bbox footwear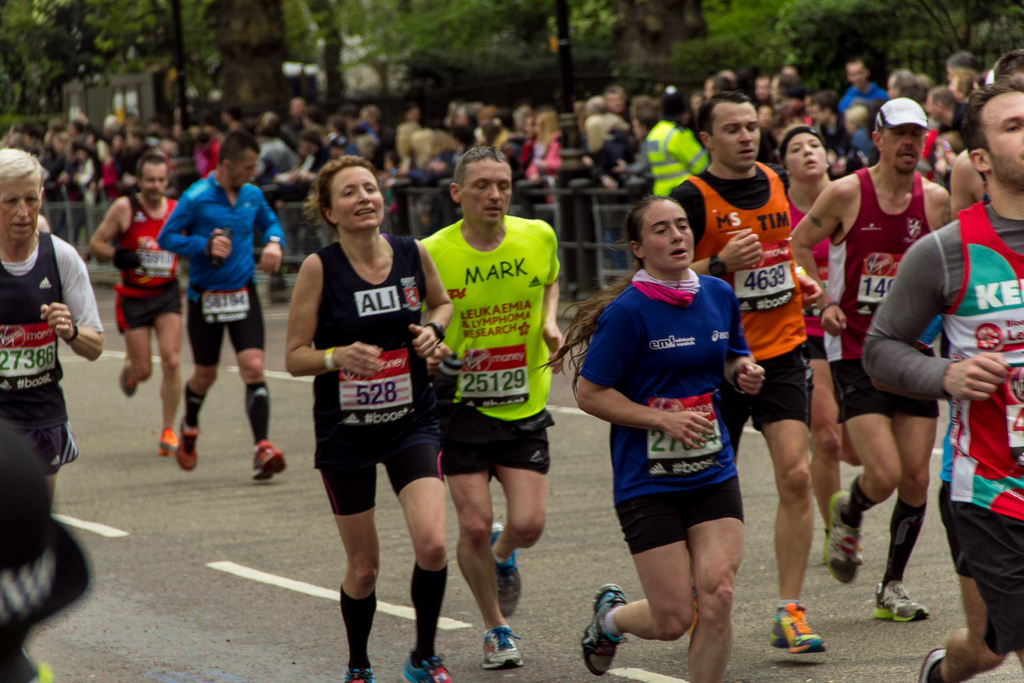
x1=346 y1=662 x2=385 y2=682
